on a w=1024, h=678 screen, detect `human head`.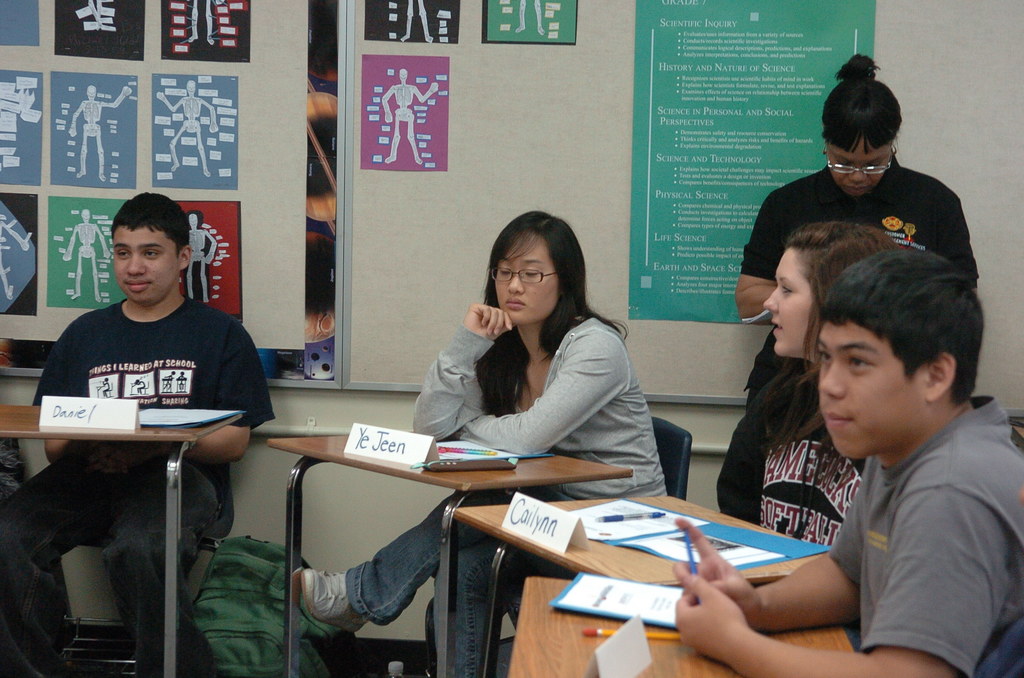
{"x1": 486, "y1": 208, "x2": 585, "y2": 325}.
